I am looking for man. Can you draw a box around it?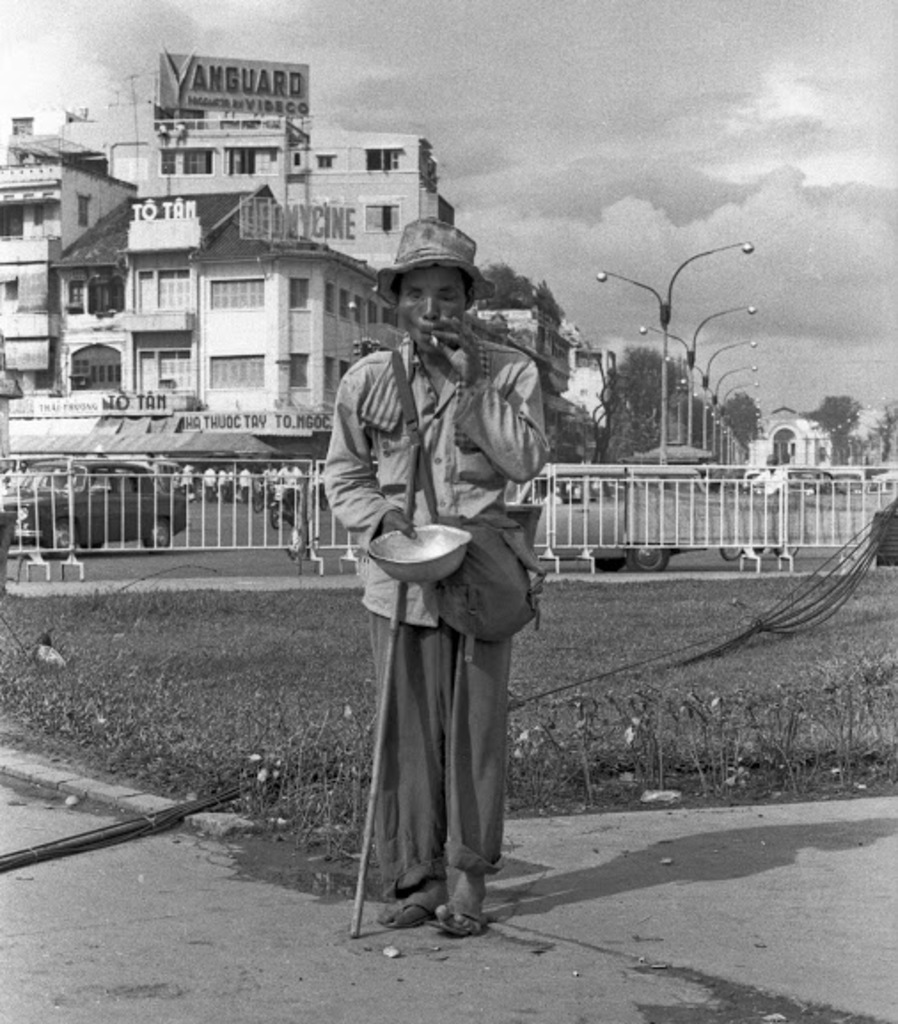
Sure, the bounding box is [left=238, top=461, right=257, bottom=502].
